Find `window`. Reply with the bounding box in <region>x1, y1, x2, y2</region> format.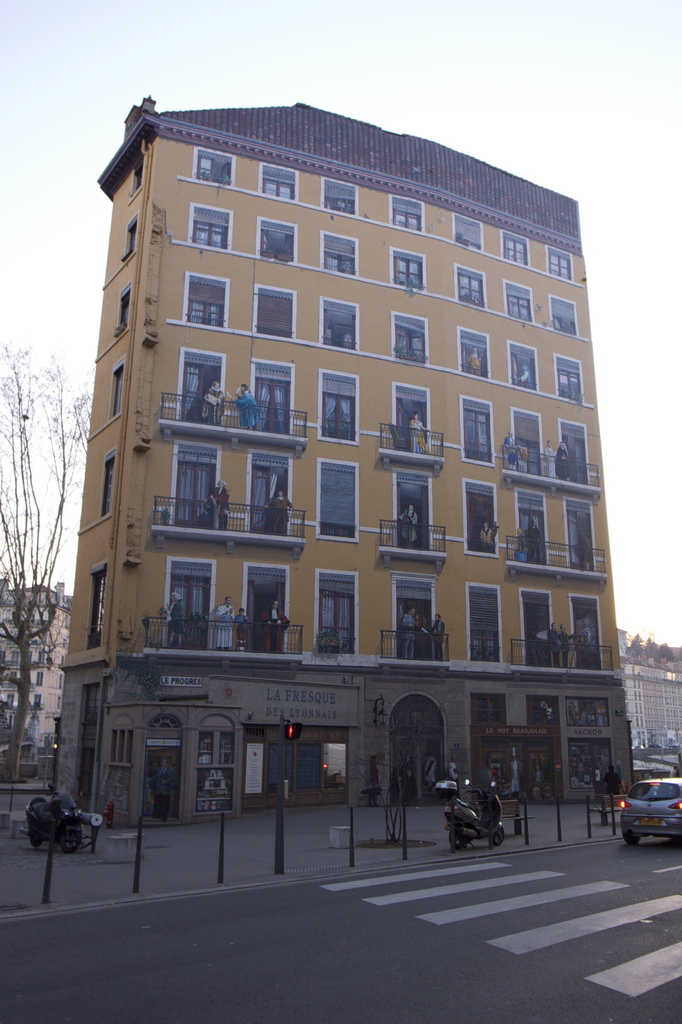
<region>553, 298, 574, 332</region>.
